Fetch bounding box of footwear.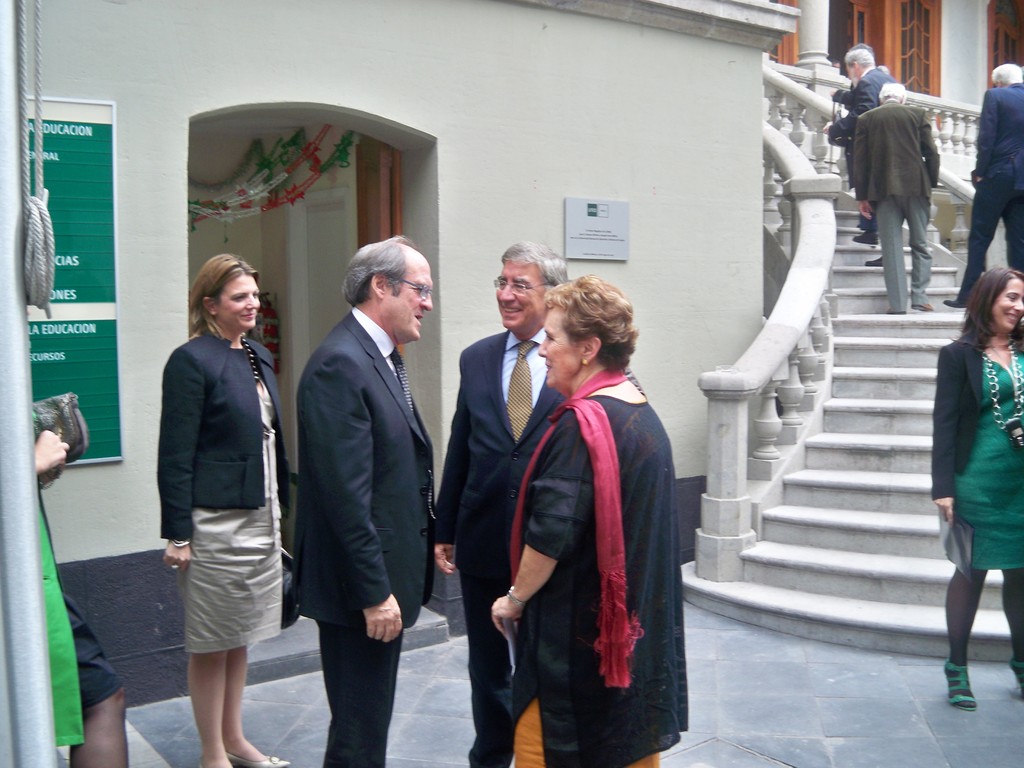
Bbox: (943, 299, 964, 307).
